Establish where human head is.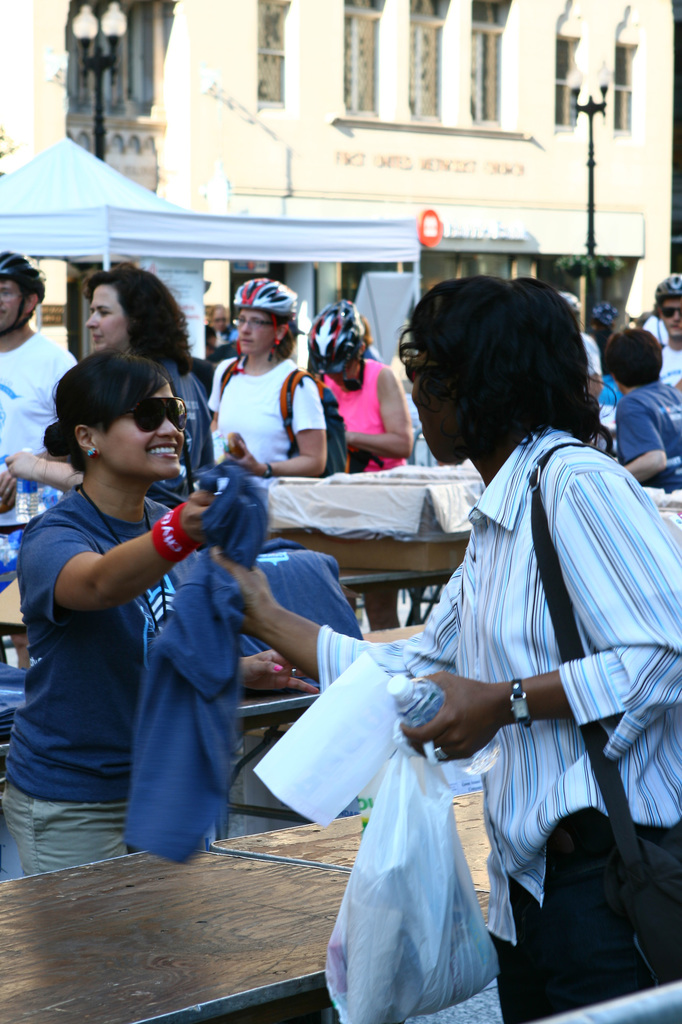
Established at <bbox>0, 245, 43, 337</bbox>.
